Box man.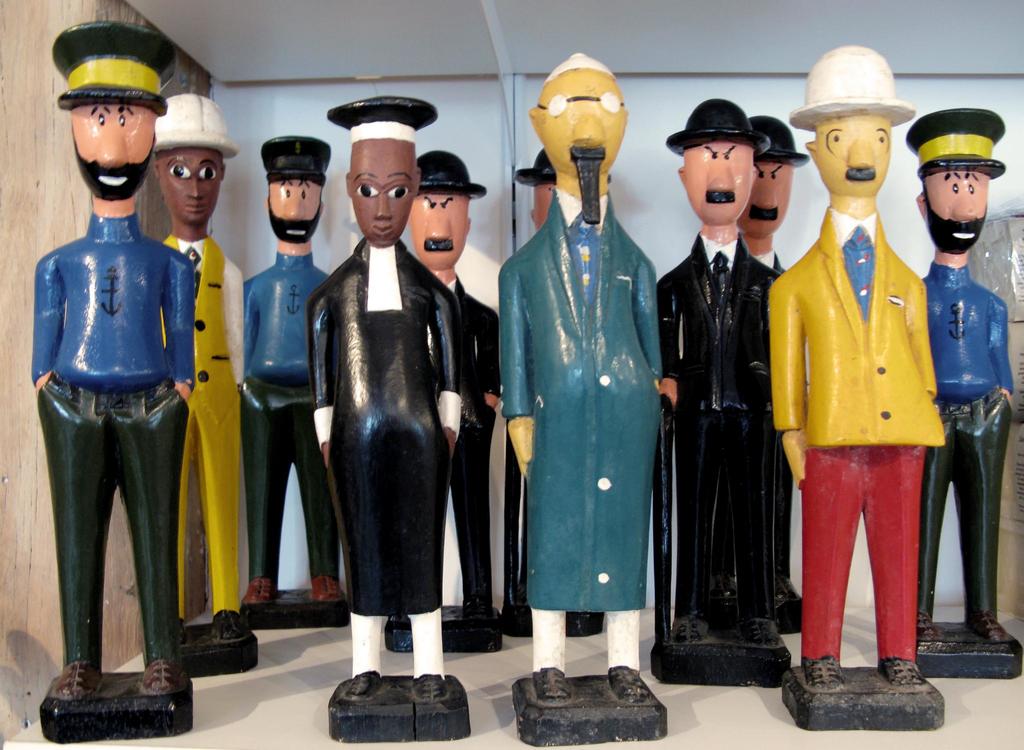
x1=771 y1=102 x2=979 y2=701.
